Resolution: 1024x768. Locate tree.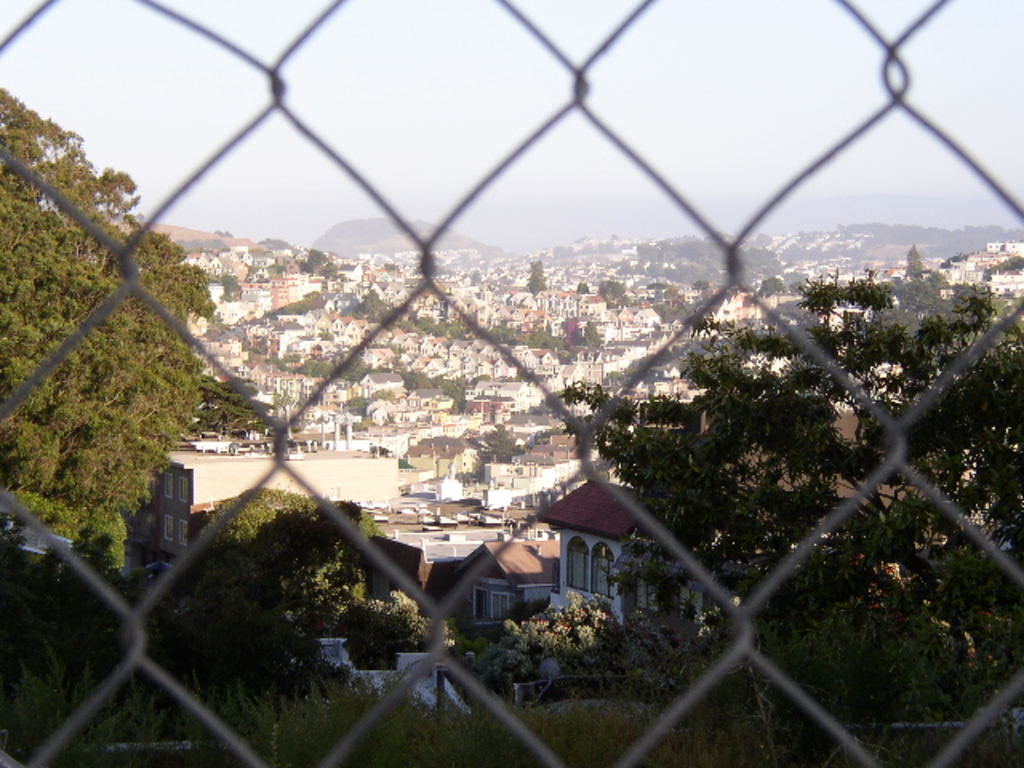
3:86:238:578.
